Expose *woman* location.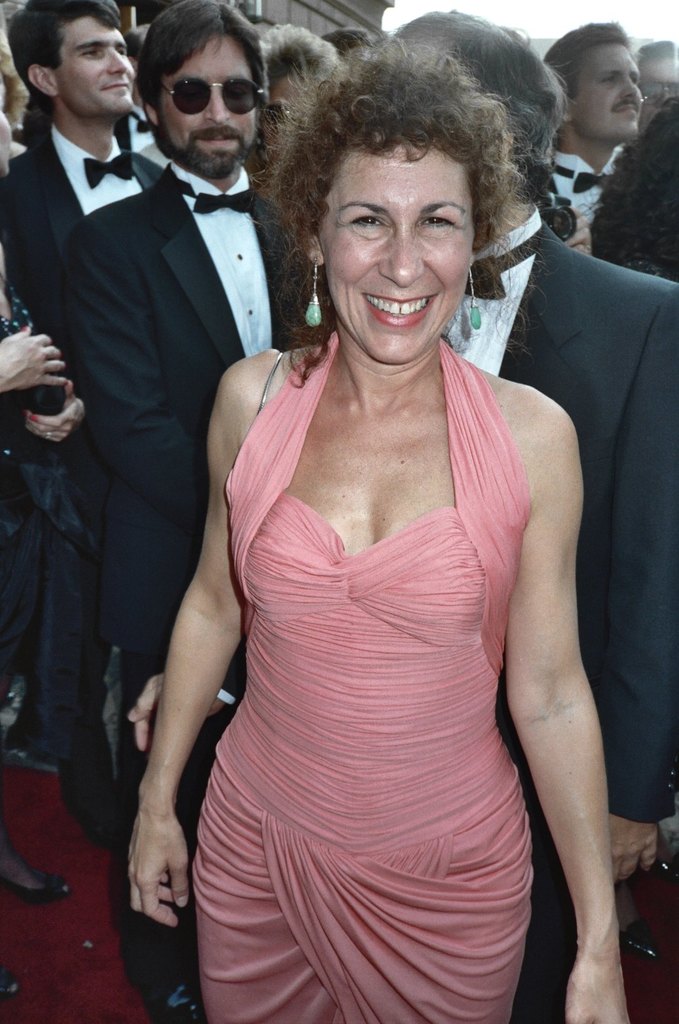
Exposed at Rect(0, 48, 85, 1005).
